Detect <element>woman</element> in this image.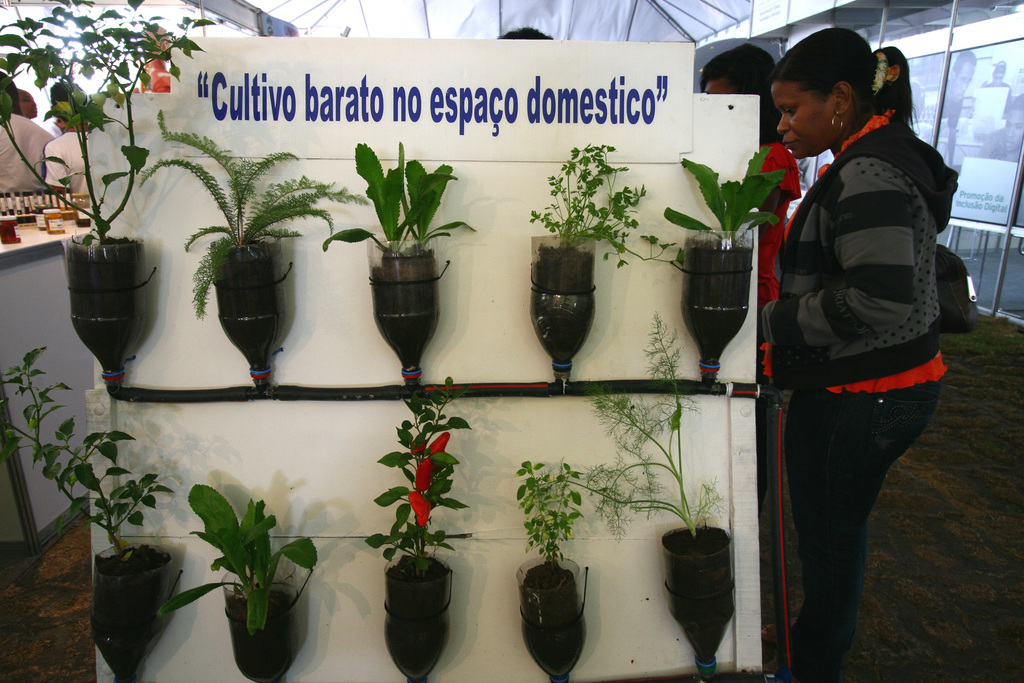
Detection: Rect(698, 40, 801, 512).
